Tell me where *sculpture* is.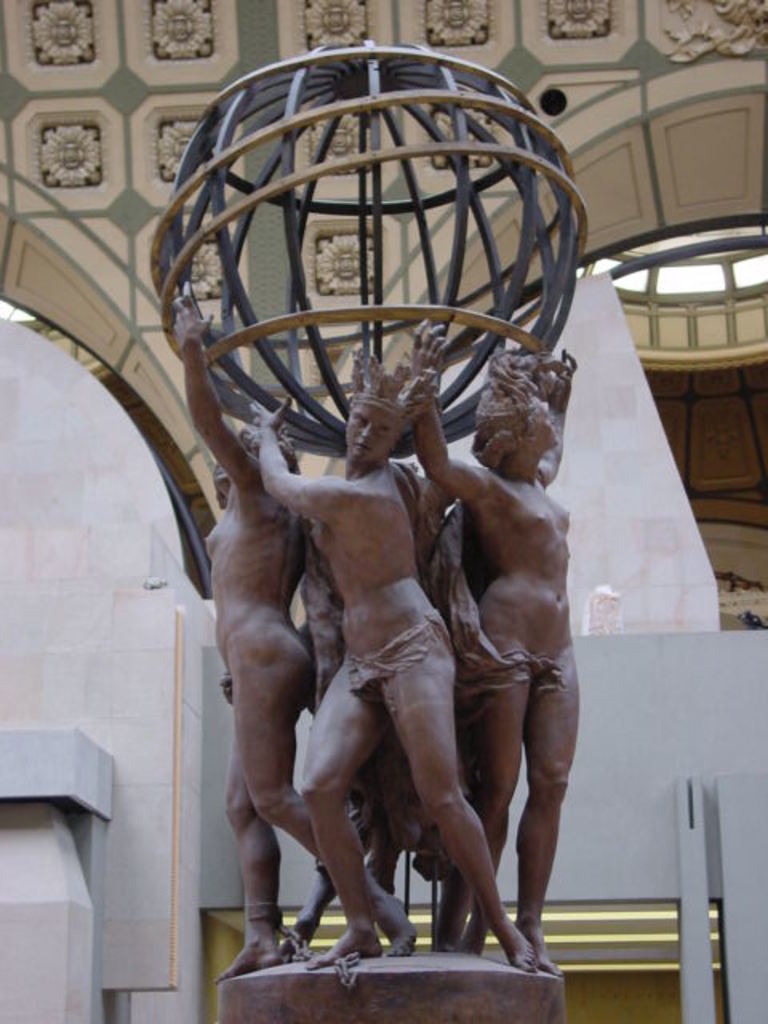
*sculpture* is at [x1=184, y1=285, x2=422, y2=978].
